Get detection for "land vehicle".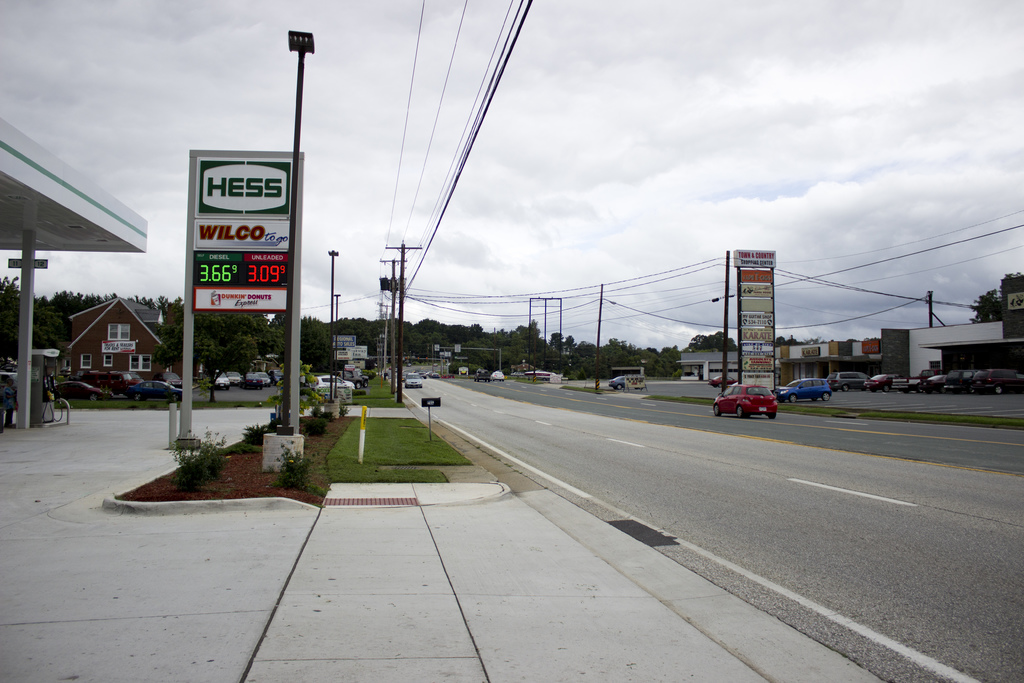
Detection: (left=331, top=369, right=364, bottom=386).
